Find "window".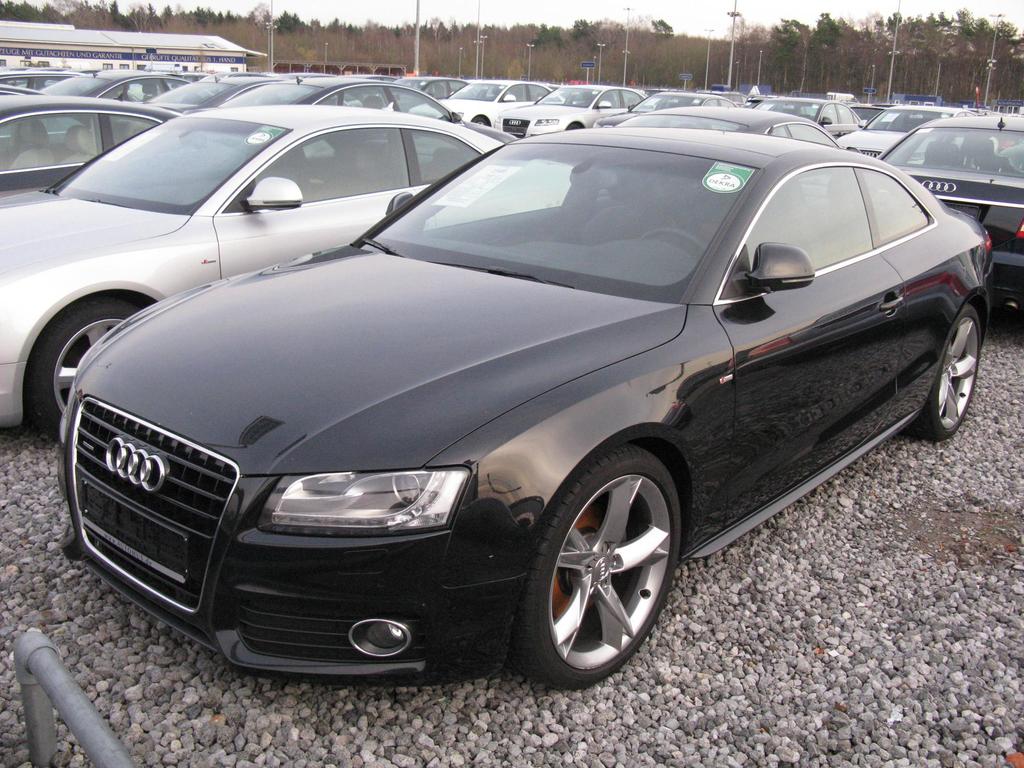
416 130 470 188.
